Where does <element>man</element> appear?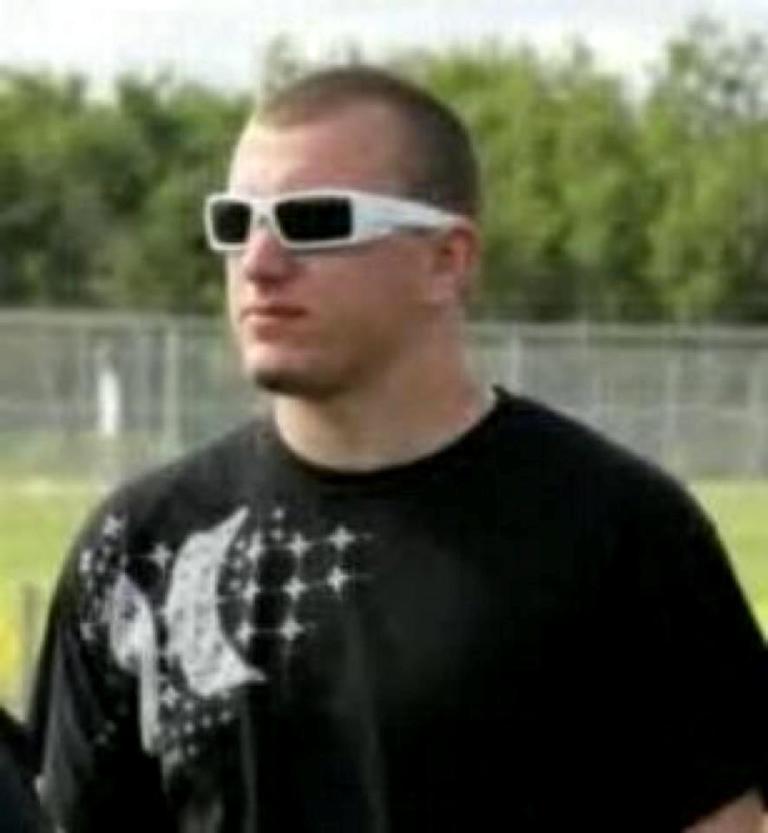
Appears at (left=11, top=78, right=767, bottom=832).
